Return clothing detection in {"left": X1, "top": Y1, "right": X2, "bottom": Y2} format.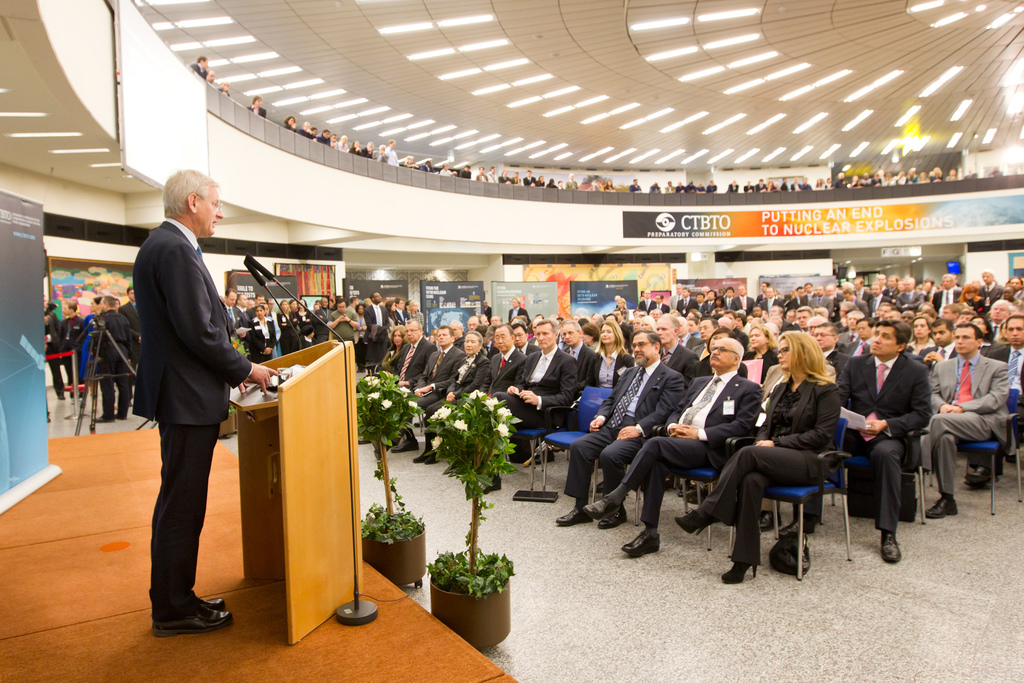
{"left": 933, "top": 286, "right": 961, "bottom": 319}.
